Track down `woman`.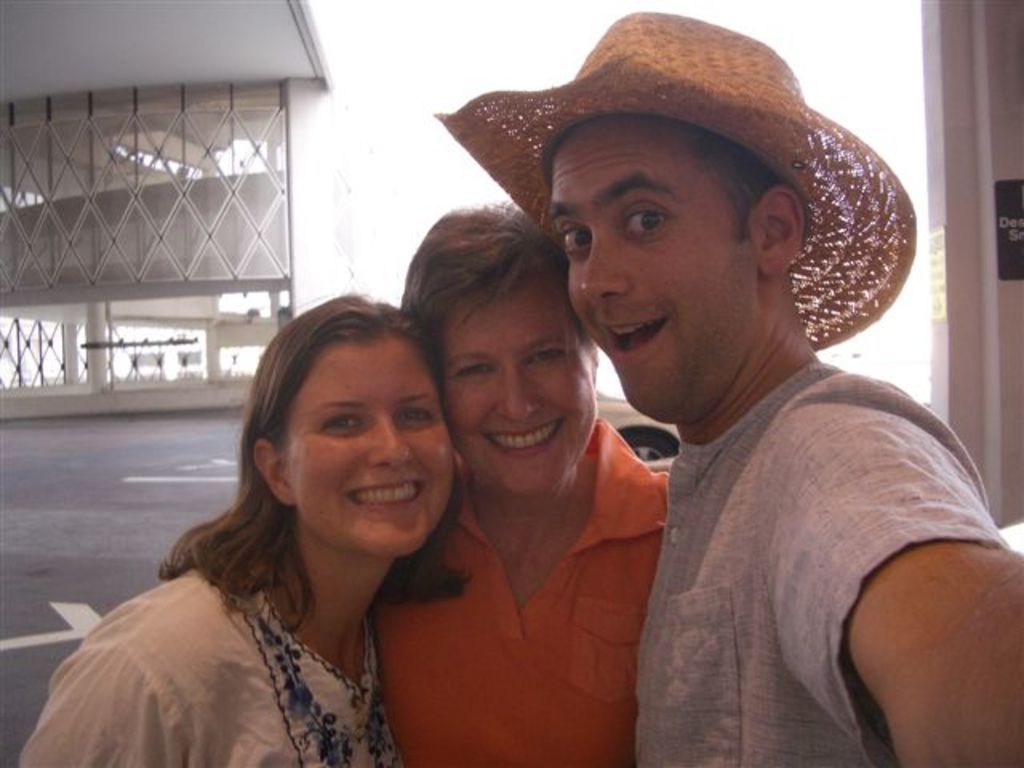
Tracked to 46, 298, 506, 760.
